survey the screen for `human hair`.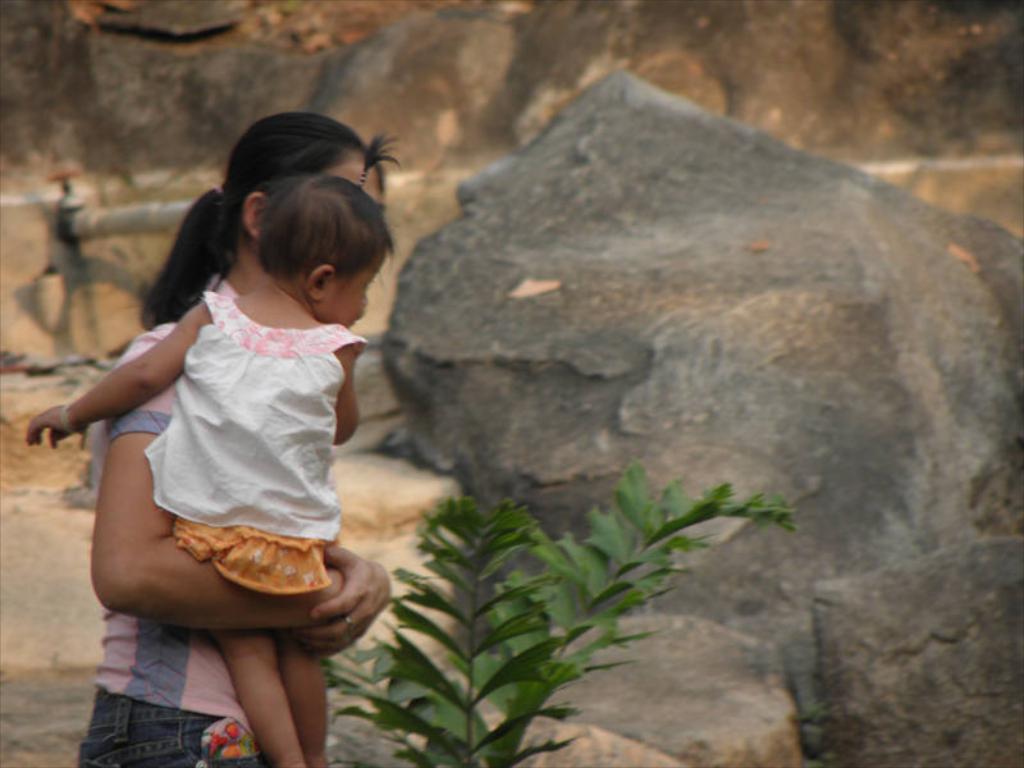
Survey found: detection(178, 116, 379, 329).
